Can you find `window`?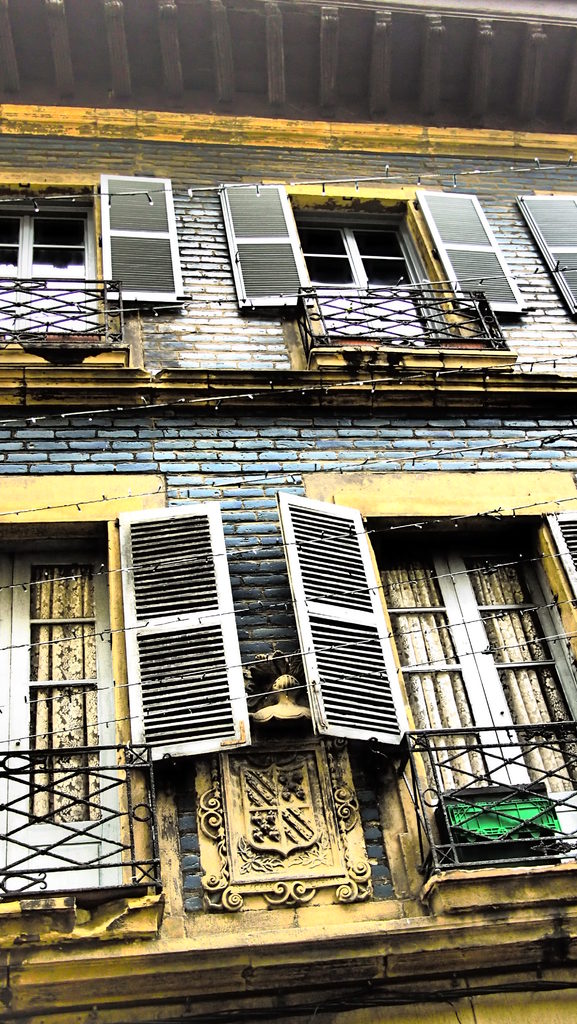
Yes, bounding box: crop(516, 196, 576, 328).
